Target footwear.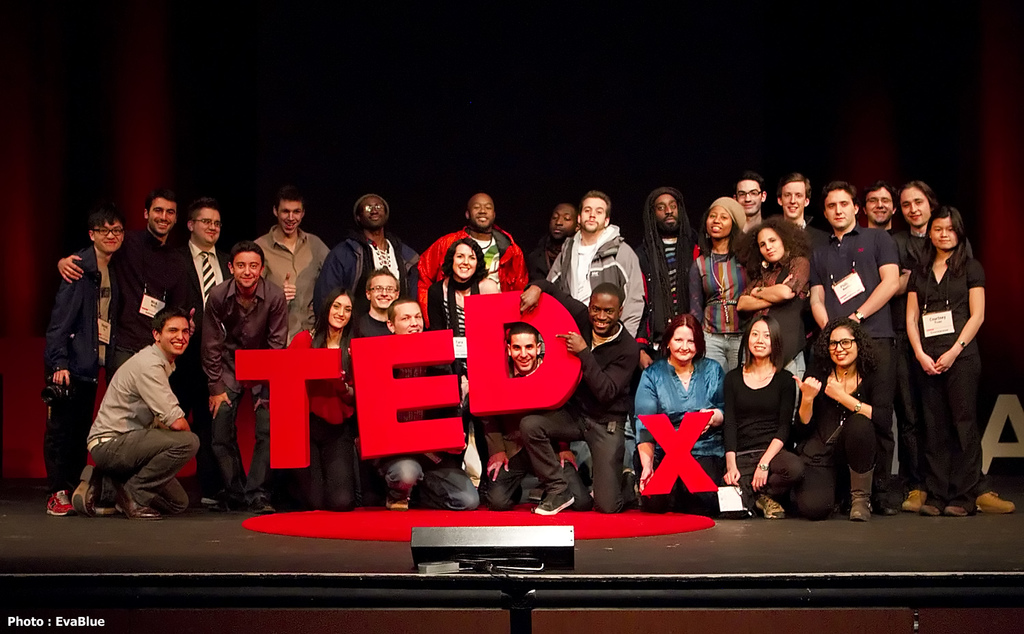
Target region: (left=747, top=488, right=792, bottom=522).
